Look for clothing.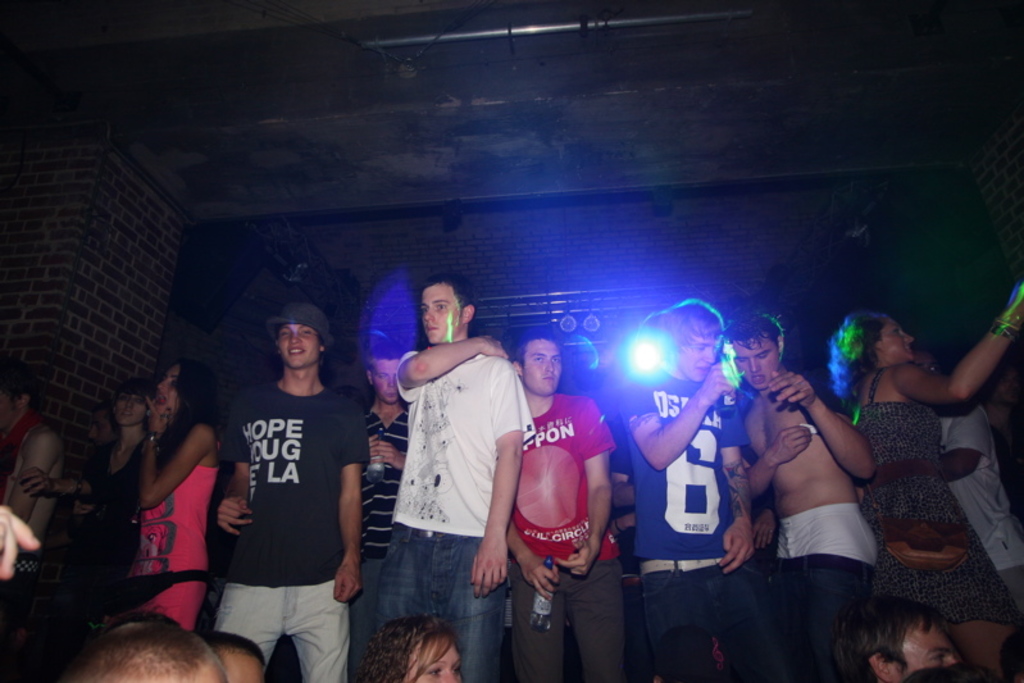
Found: rect(773, 504, 883, 682).
